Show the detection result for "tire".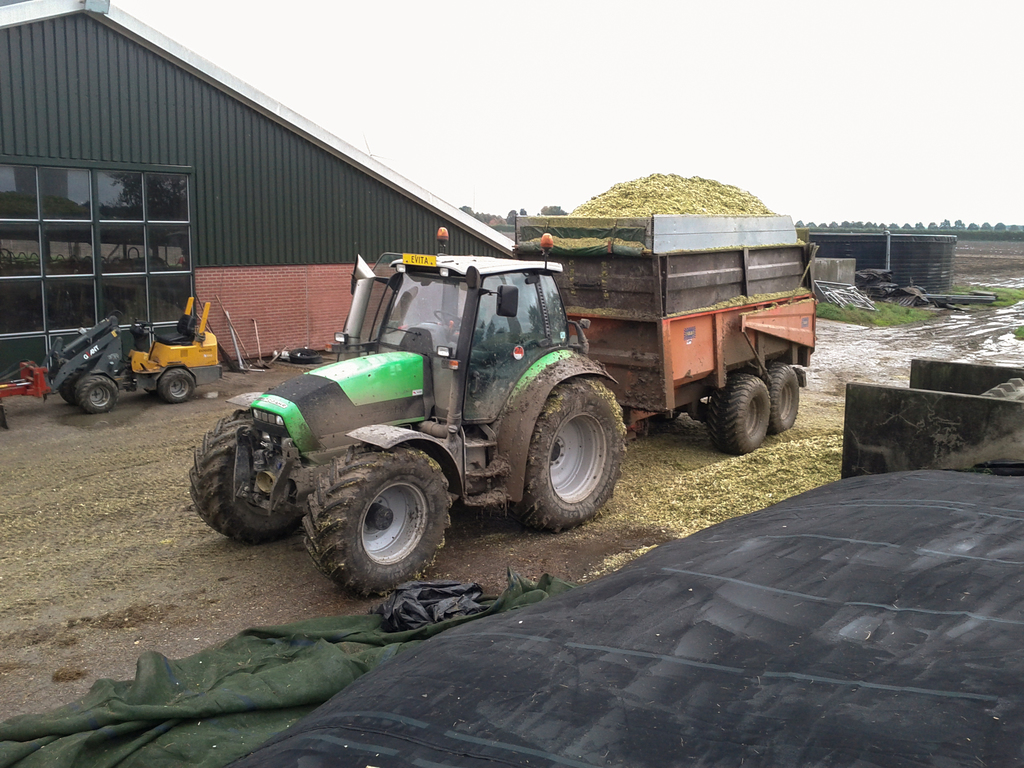
[left=766, top=364, right=803, bottom=430].
